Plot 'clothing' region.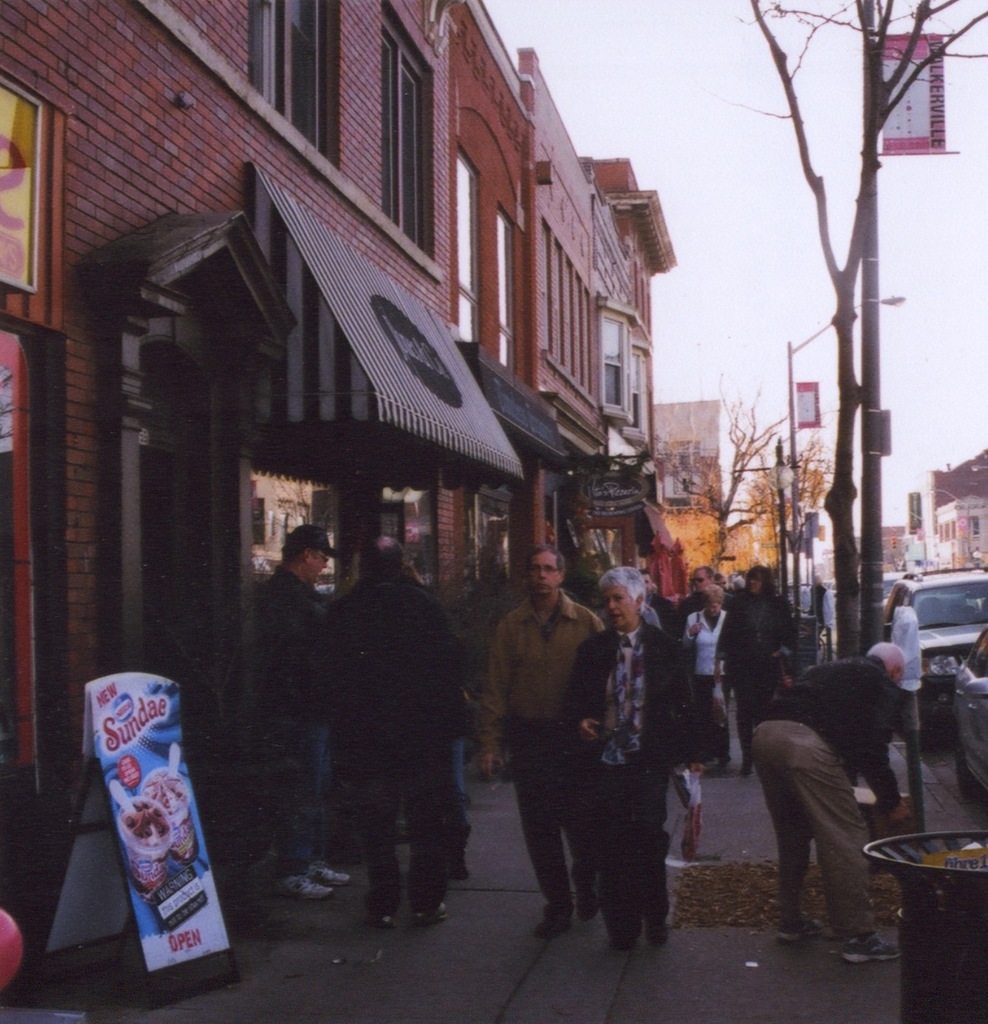
Plotted at 300:572:456:915.
